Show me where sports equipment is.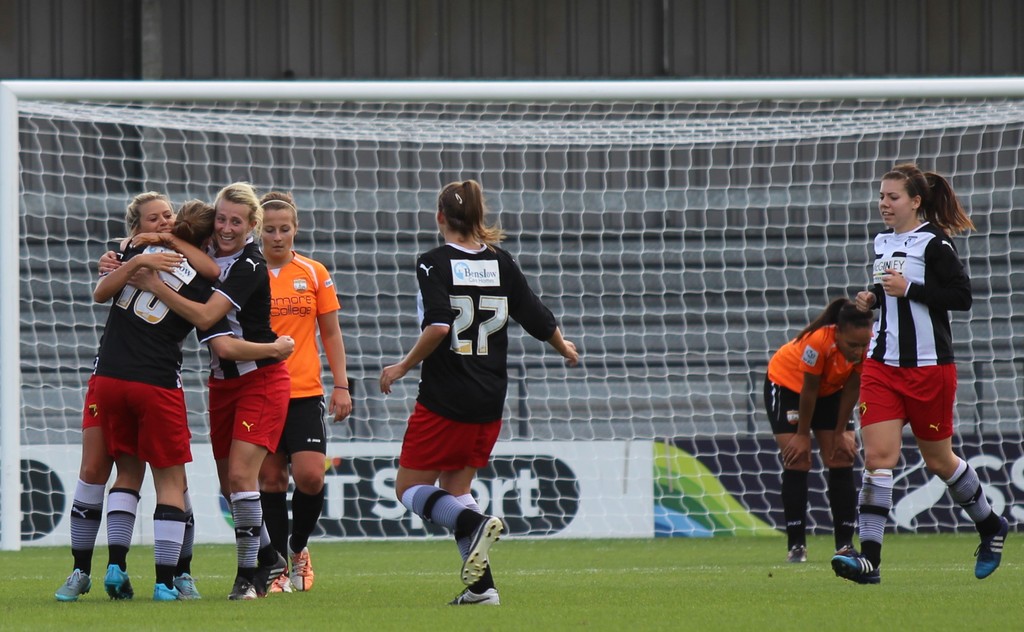
sports equipment is at crop(830, 546, 877, 591).
